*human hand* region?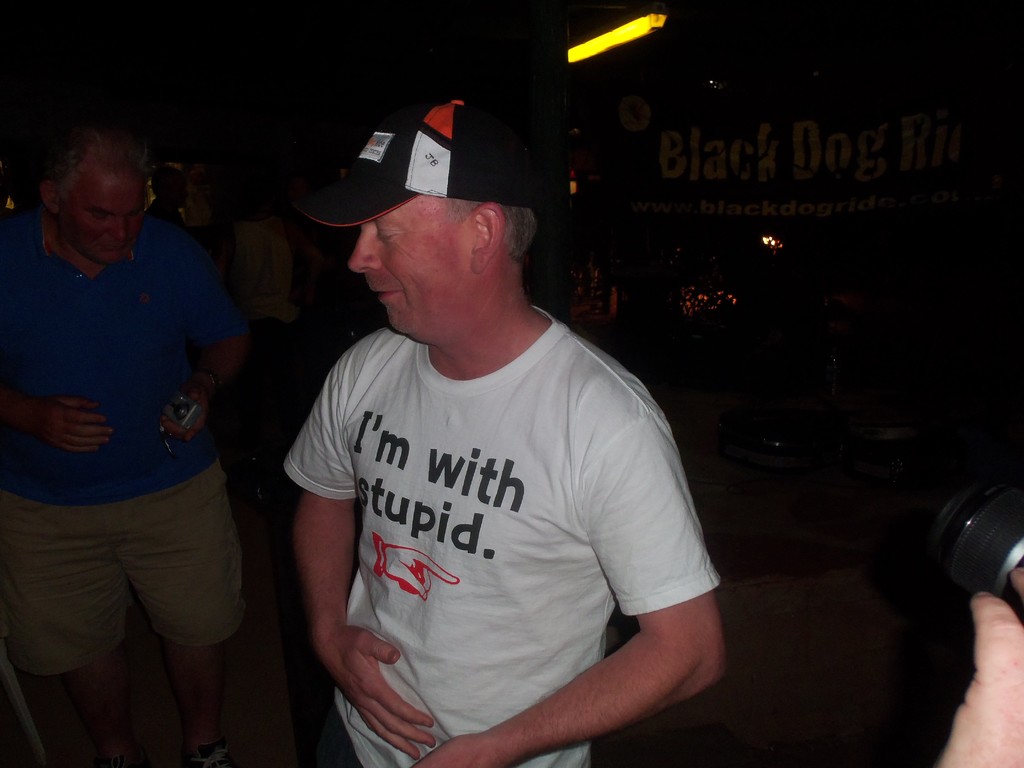
bbox=[935, 556, 1023, 758]
